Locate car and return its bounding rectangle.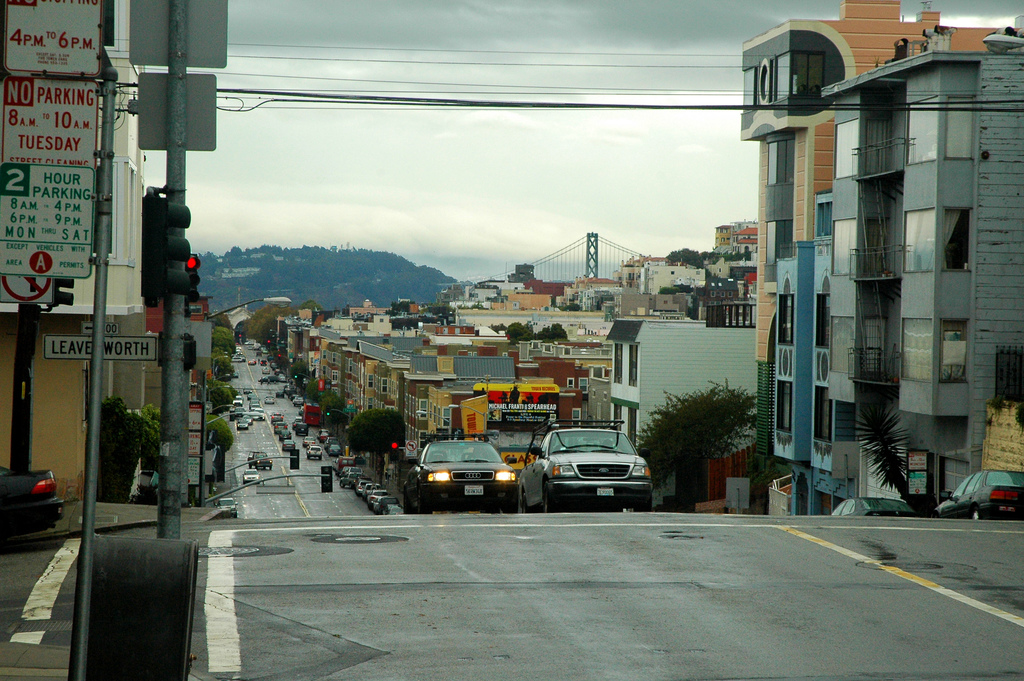
298, 423, 309, 436.
